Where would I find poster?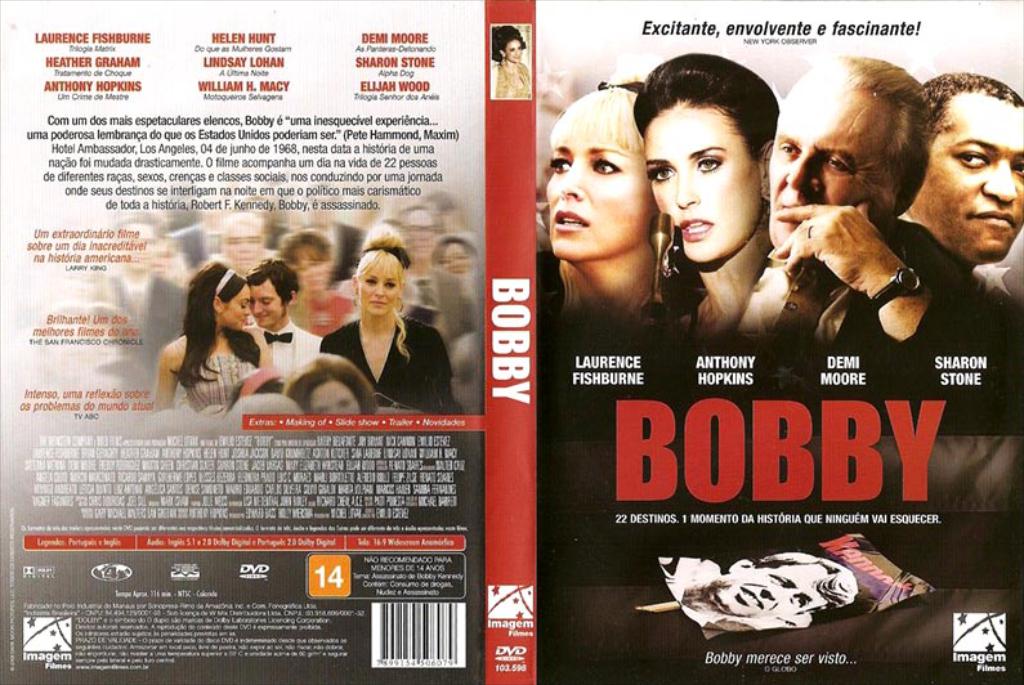
At bbox=(0, 0, 1023, 684).
